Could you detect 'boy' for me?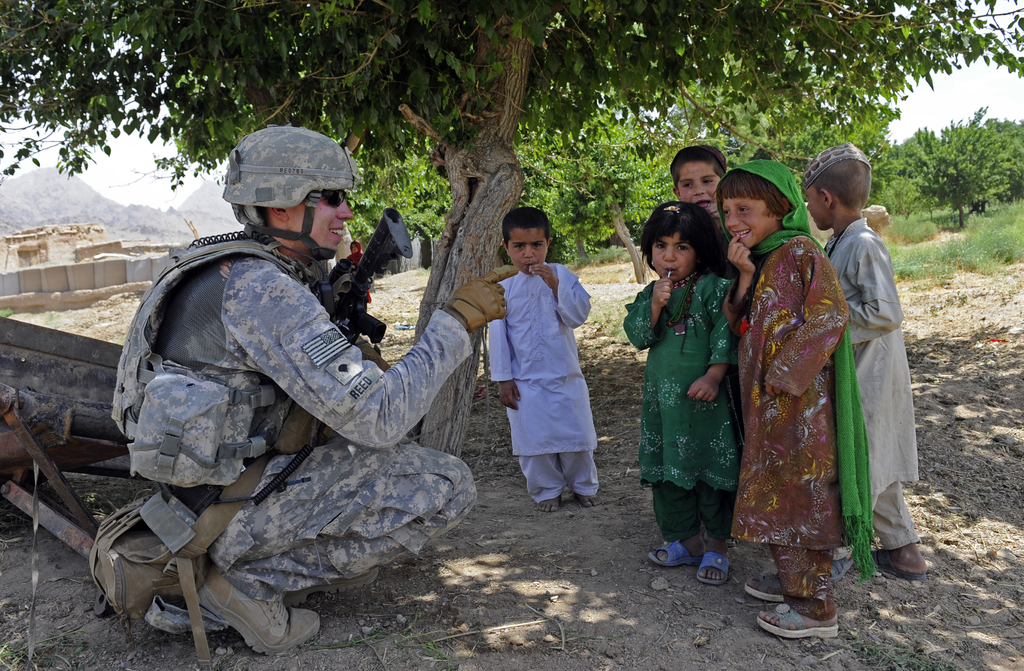
Detection result: bbox=(672, 147, 726, 225).
